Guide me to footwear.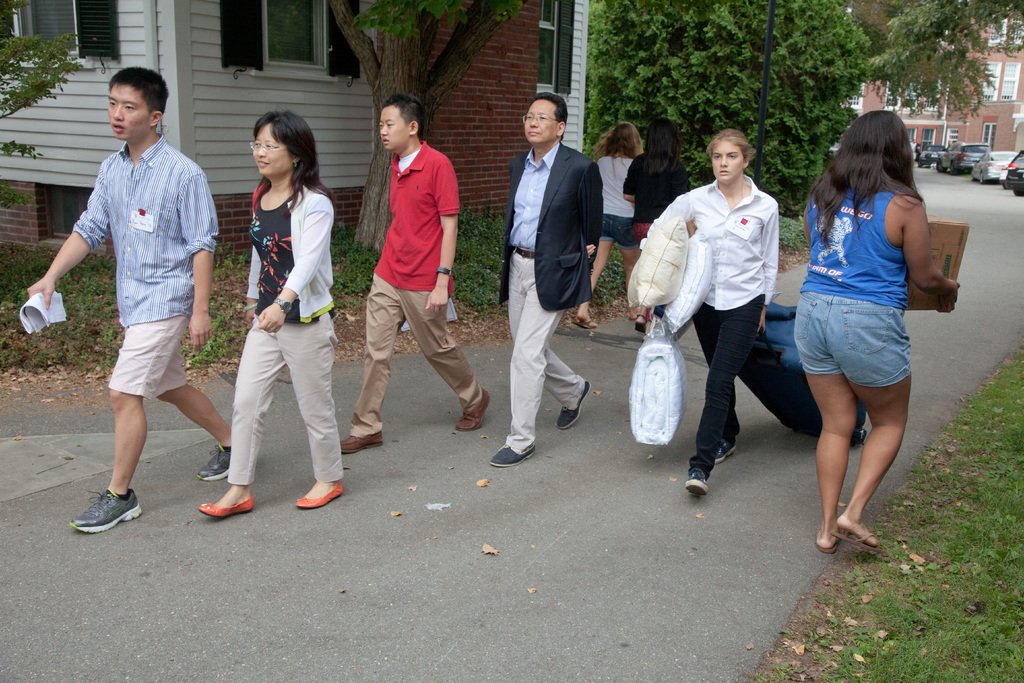
Guidance: (x1=296, y1=482, x2=344, y2=509).
